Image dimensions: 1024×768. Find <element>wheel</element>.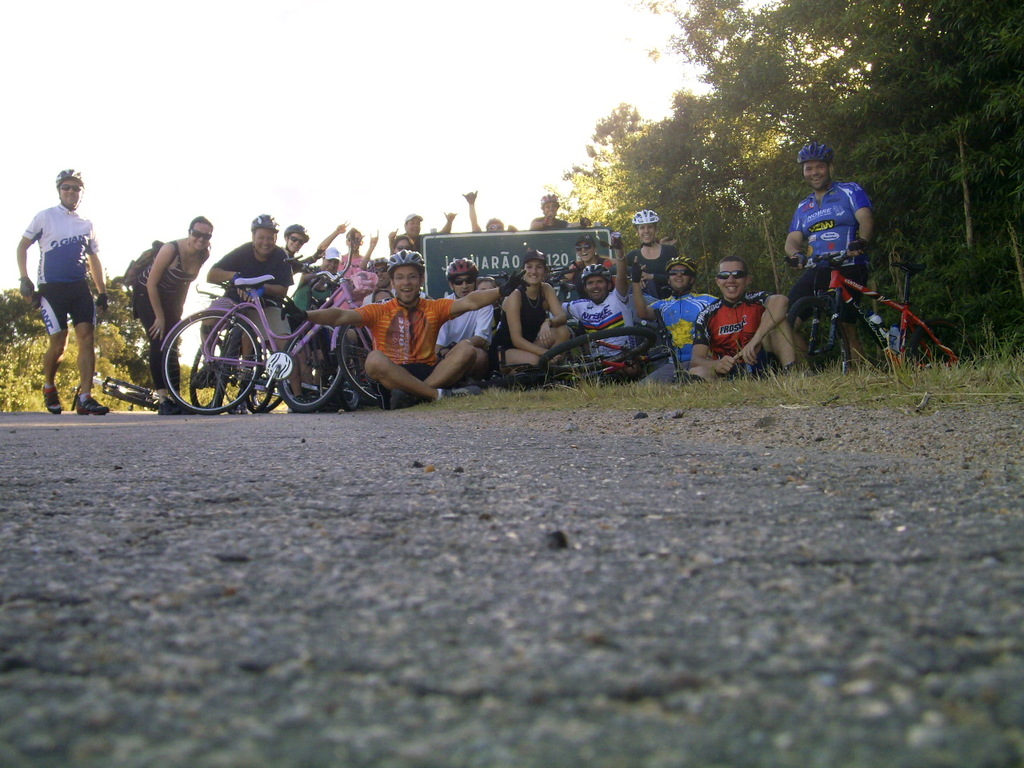
(left=339, top=319, right=383, bottom=405).
